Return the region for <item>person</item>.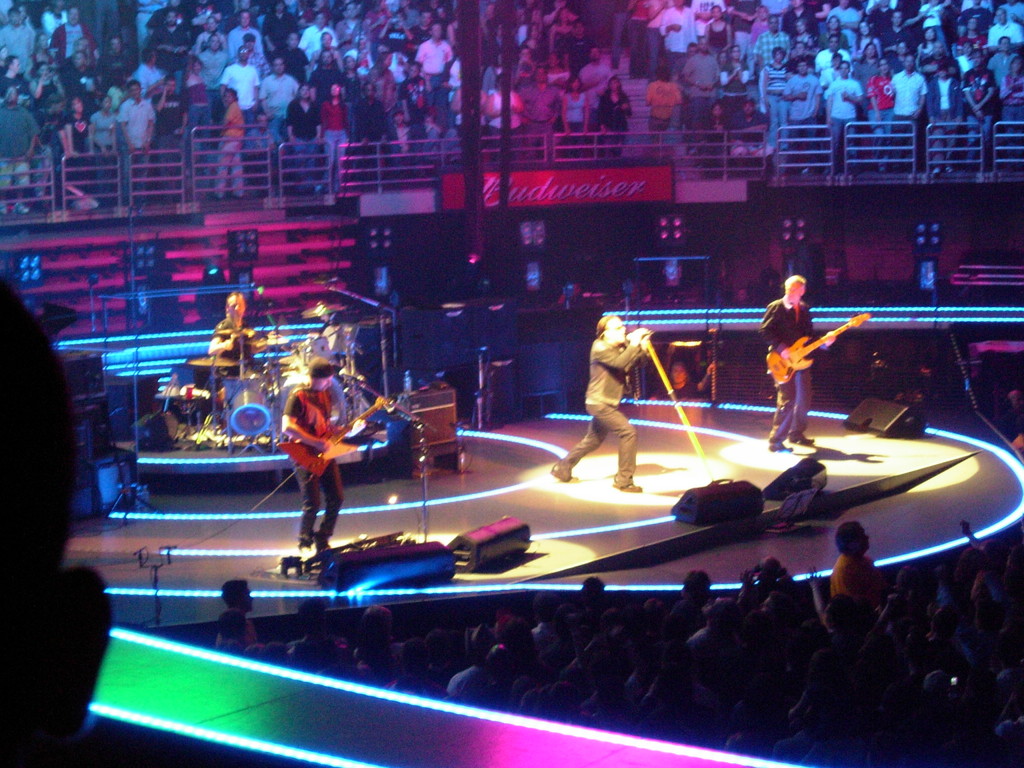
{"left": 855, "top": 22, "right": 888, "bottom": 66}.
